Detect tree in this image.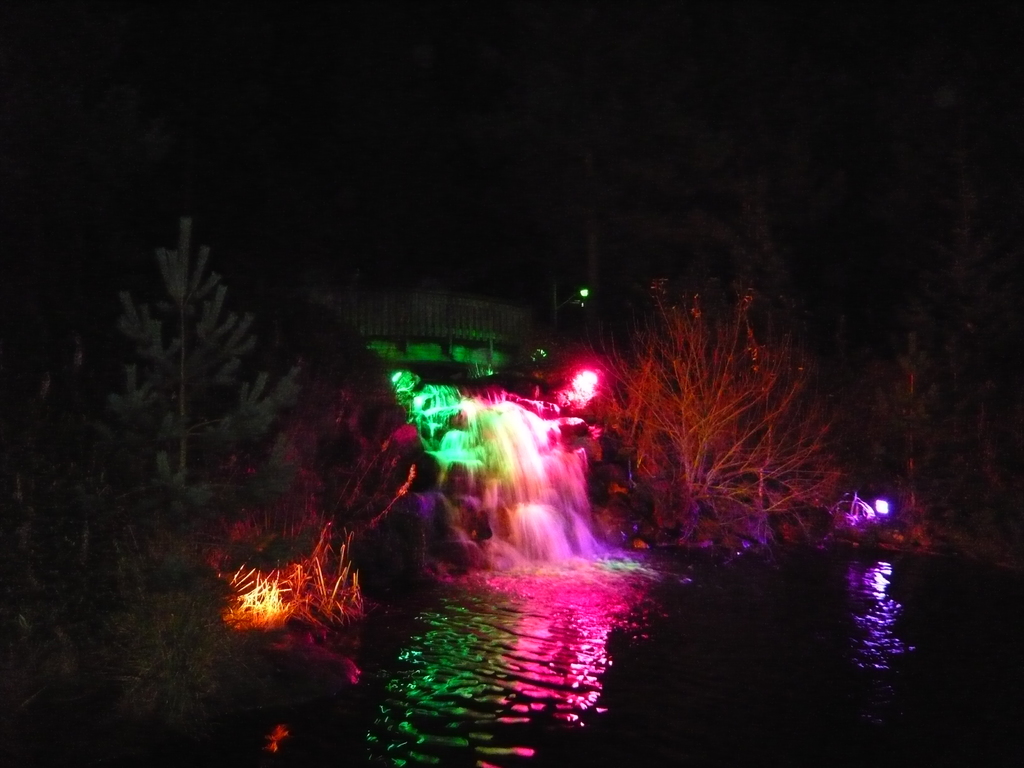
Detection: detection(538, 273, 851, 582).
